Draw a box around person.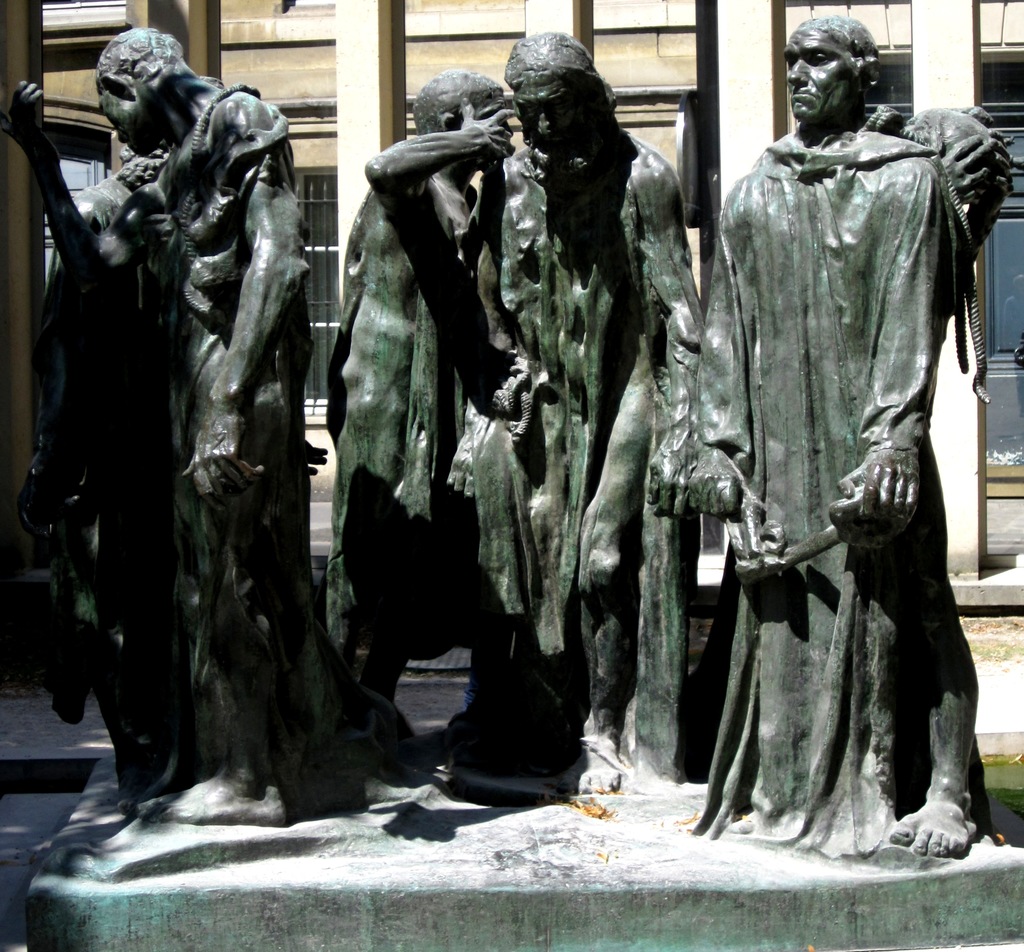
493:35:707:811.
